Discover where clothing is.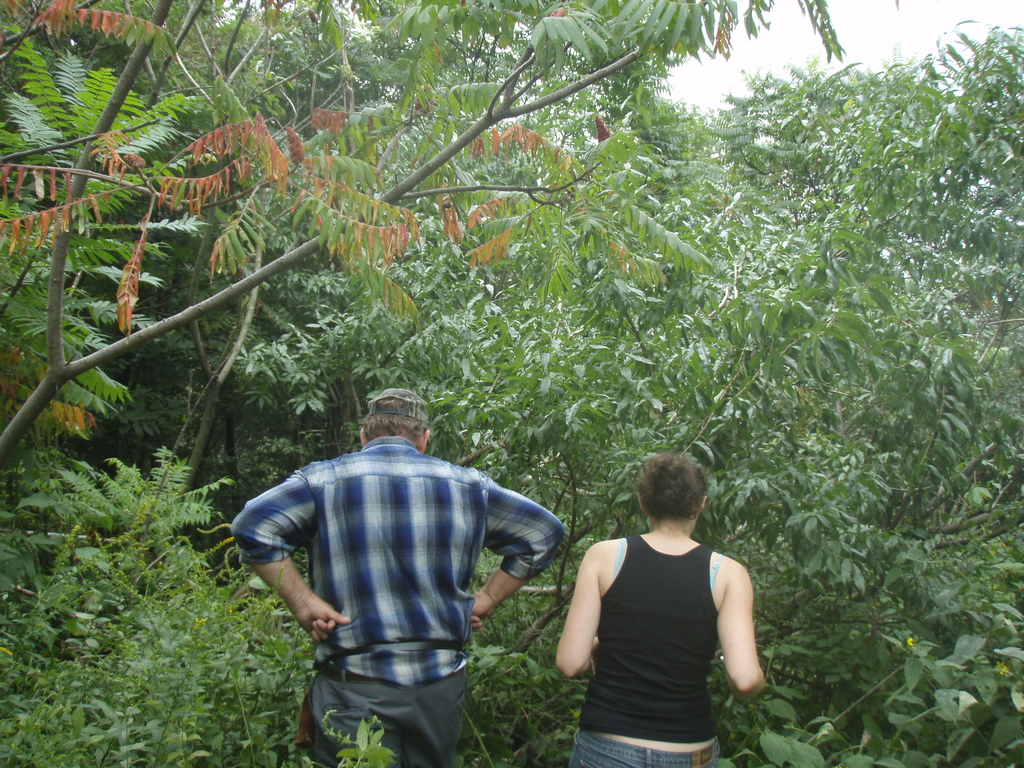
Discovered at <region>232, 434, 566, 767</region>.
